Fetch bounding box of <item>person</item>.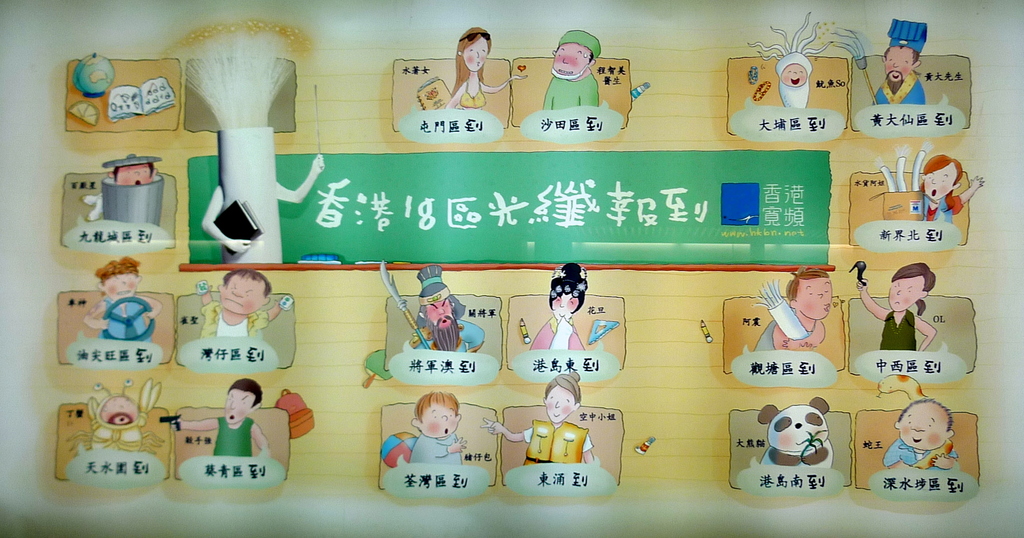
Bbox: bbox=[480, 371, 594, 463].
